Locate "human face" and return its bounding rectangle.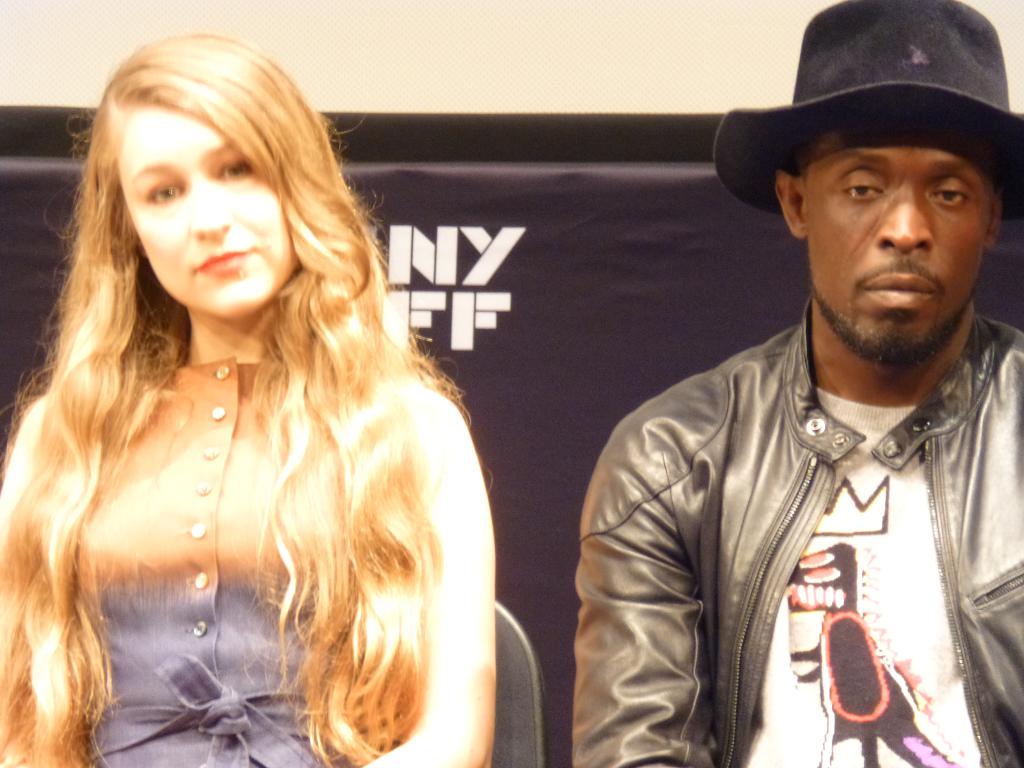
(118,99,298,321).
